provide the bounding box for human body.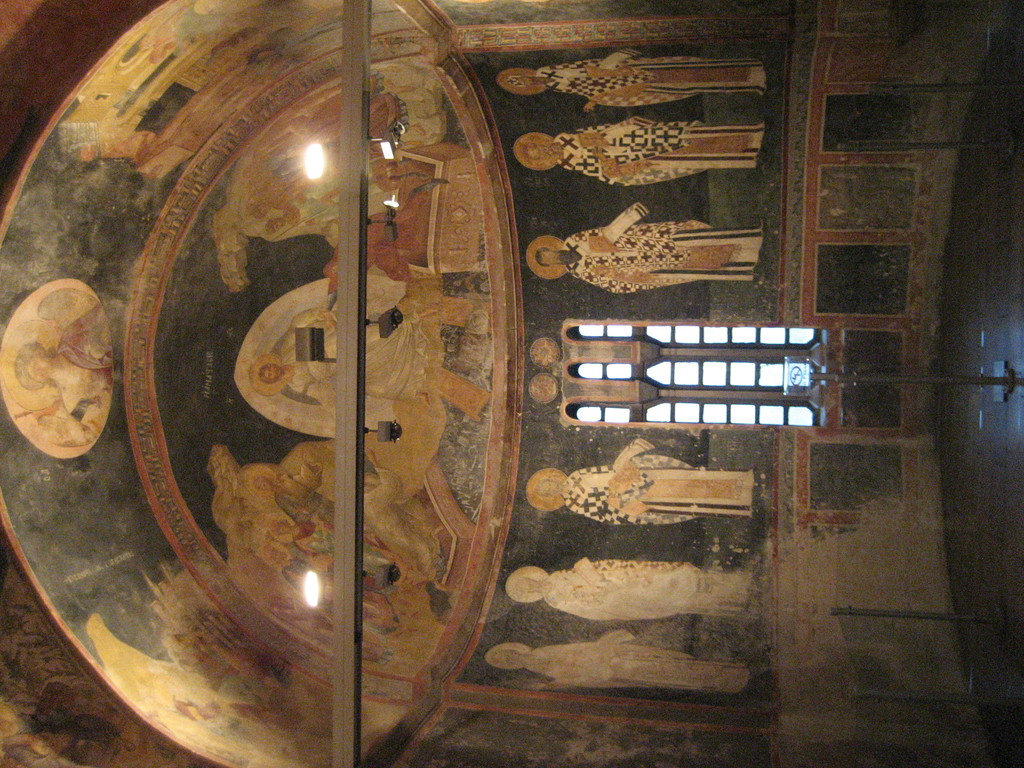
(541, 556, 754, 621).
